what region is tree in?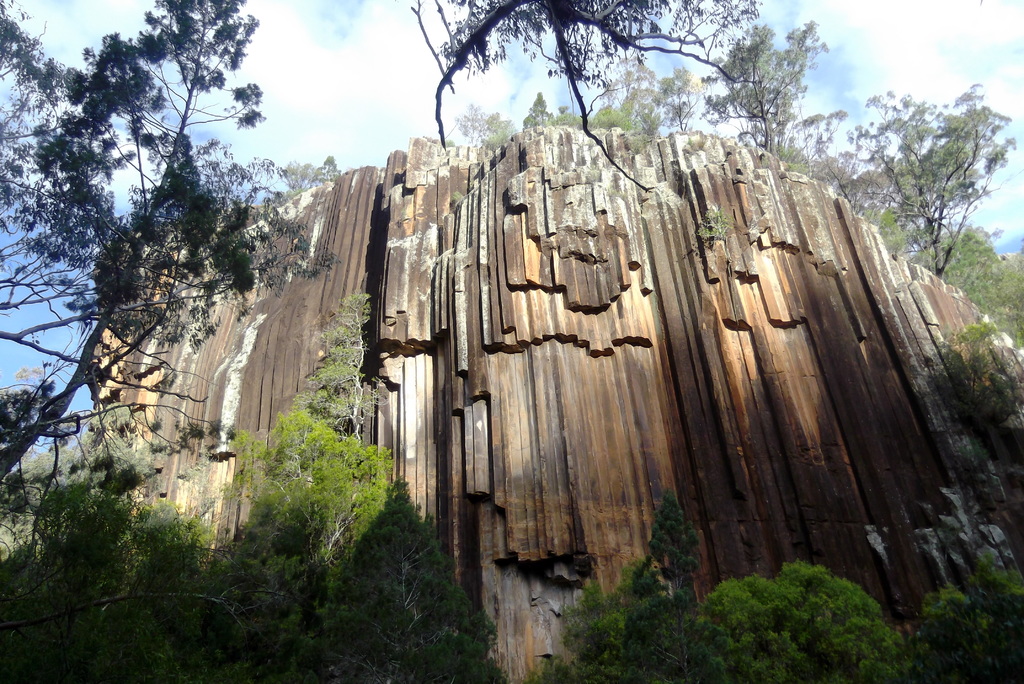
935/216/1023/336.
